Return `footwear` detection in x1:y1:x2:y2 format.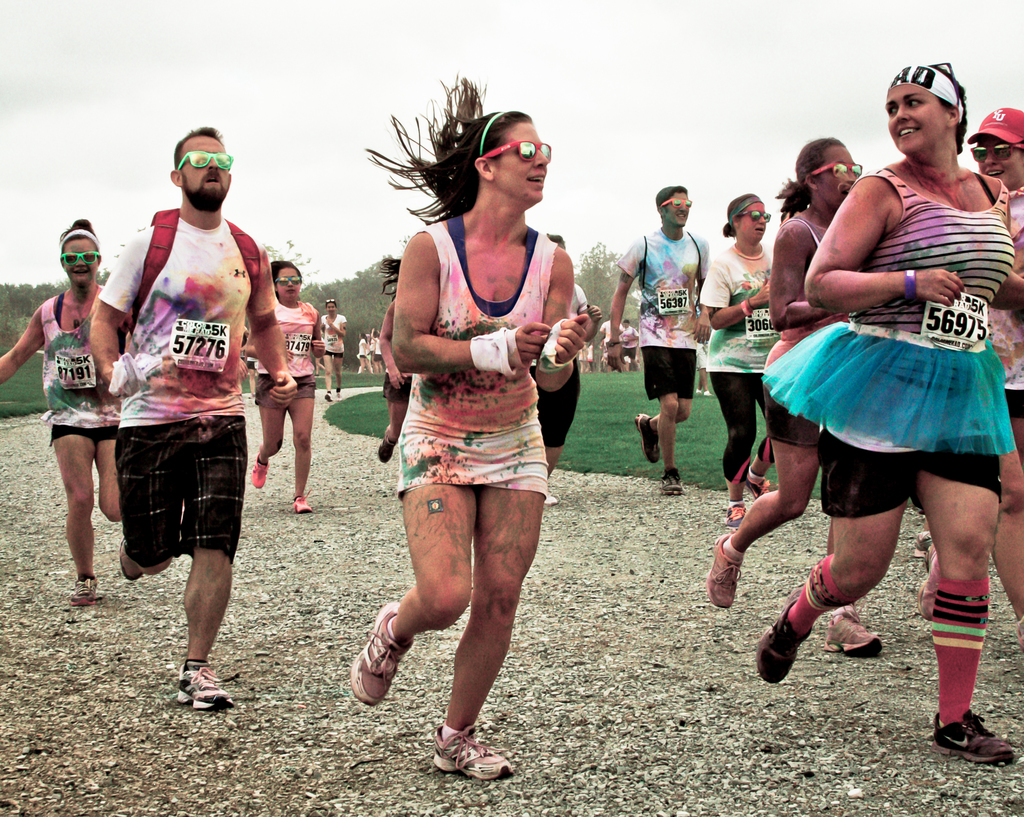
915:543:938:620.
